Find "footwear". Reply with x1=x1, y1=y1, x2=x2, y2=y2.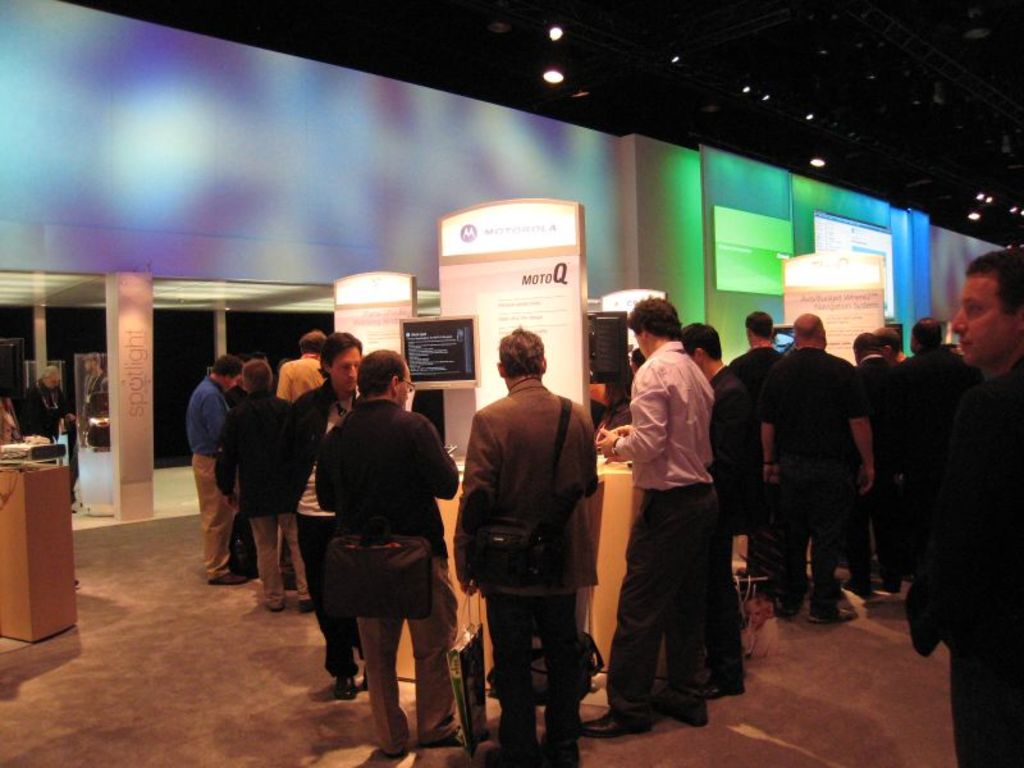
x1=577, y1=709, x2=660, y2=736.
